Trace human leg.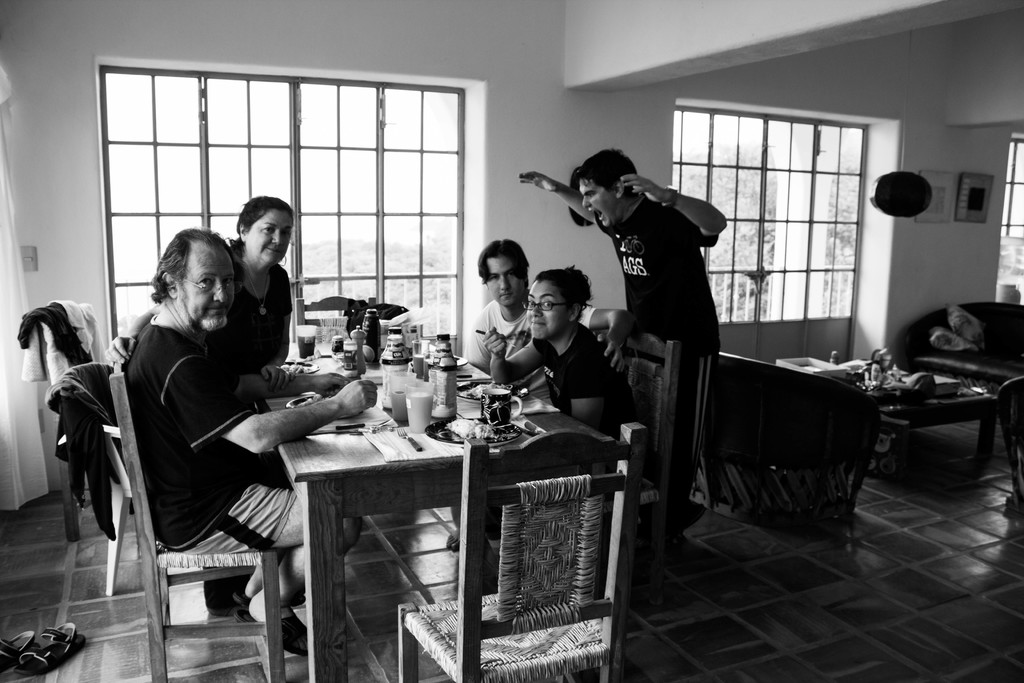
Traced to x1=187, y1=485, x2=362, y2=657.
